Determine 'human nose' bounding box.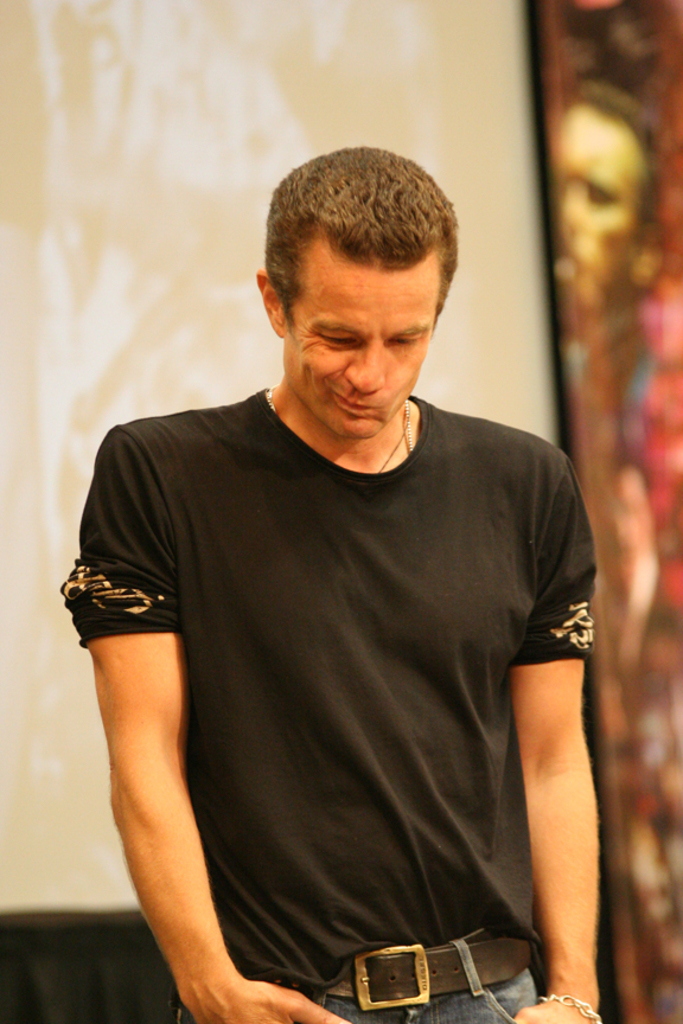
Determined: [344, 340, 388, 395].
